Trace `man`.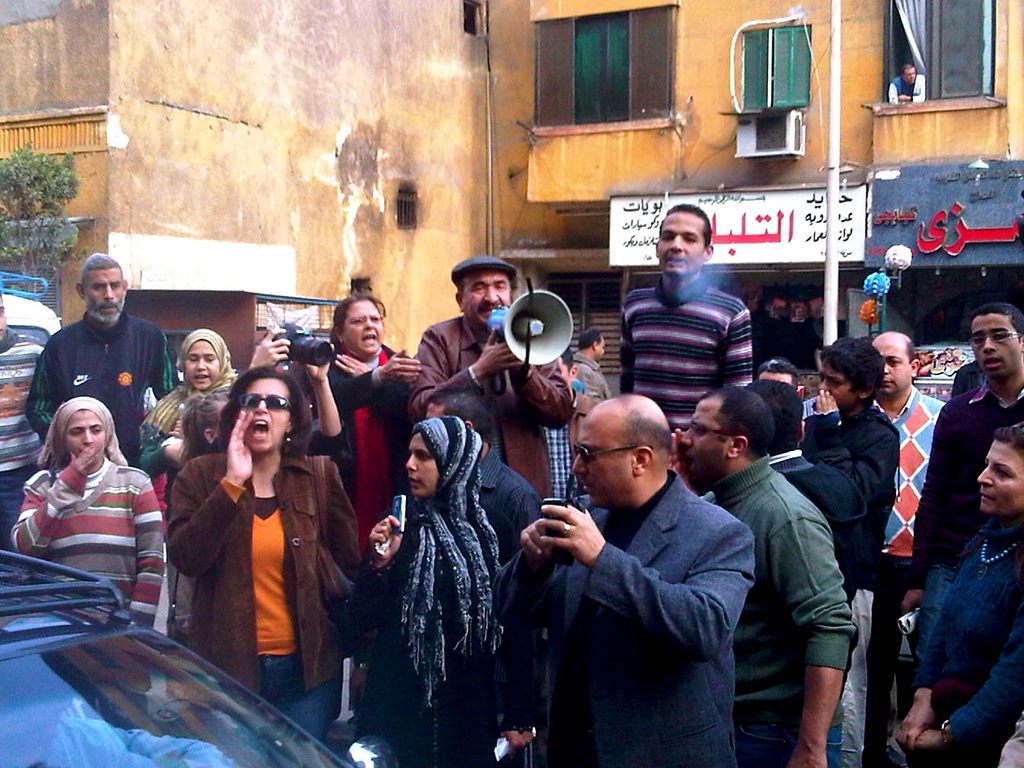
Traced to box(540, 347, 602, 500).
